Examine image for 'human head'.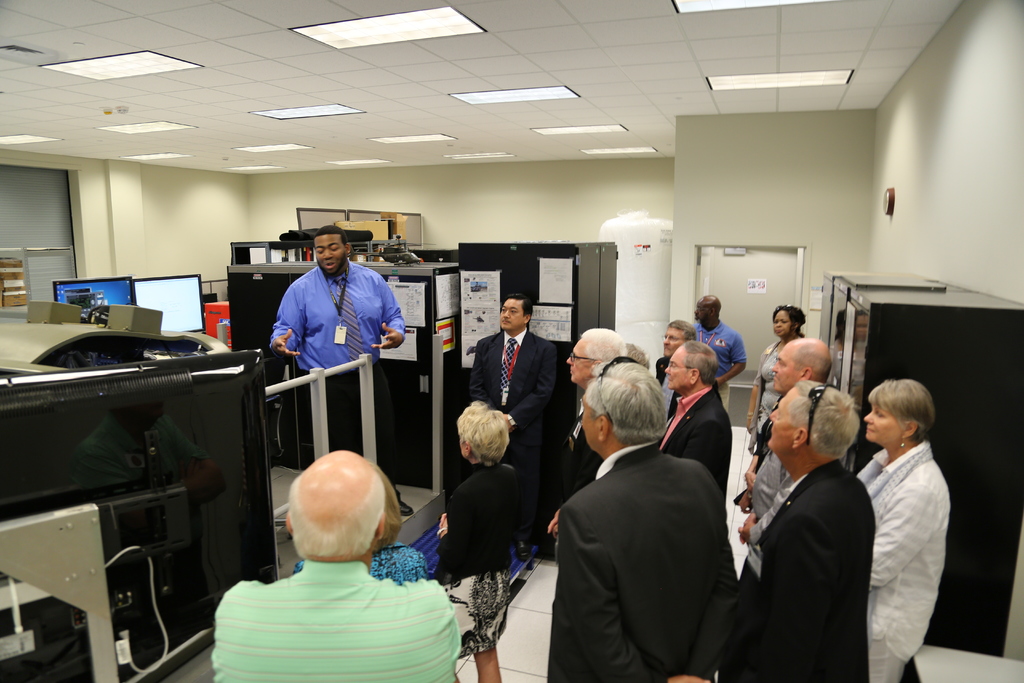
Examination result: box=[765, 379, 860, 461].
